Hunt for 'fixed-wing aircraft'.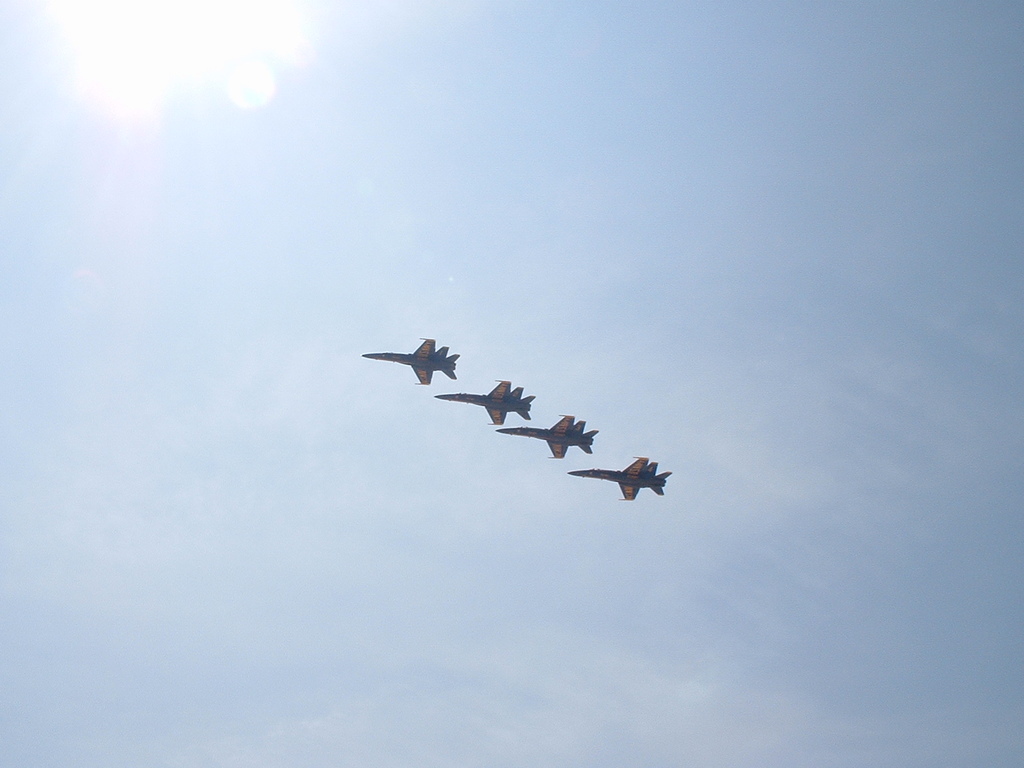
Hunted down at bbox(364, 335, 459, 384).
